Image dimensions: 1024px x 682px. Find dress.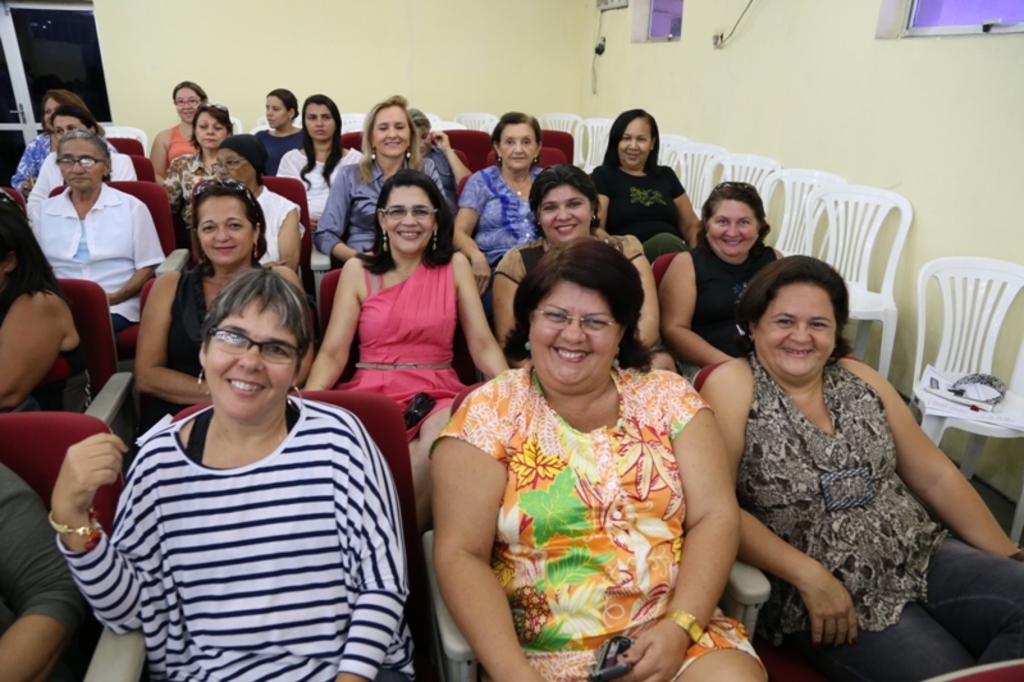
detection(142, 271, 210, 432).
